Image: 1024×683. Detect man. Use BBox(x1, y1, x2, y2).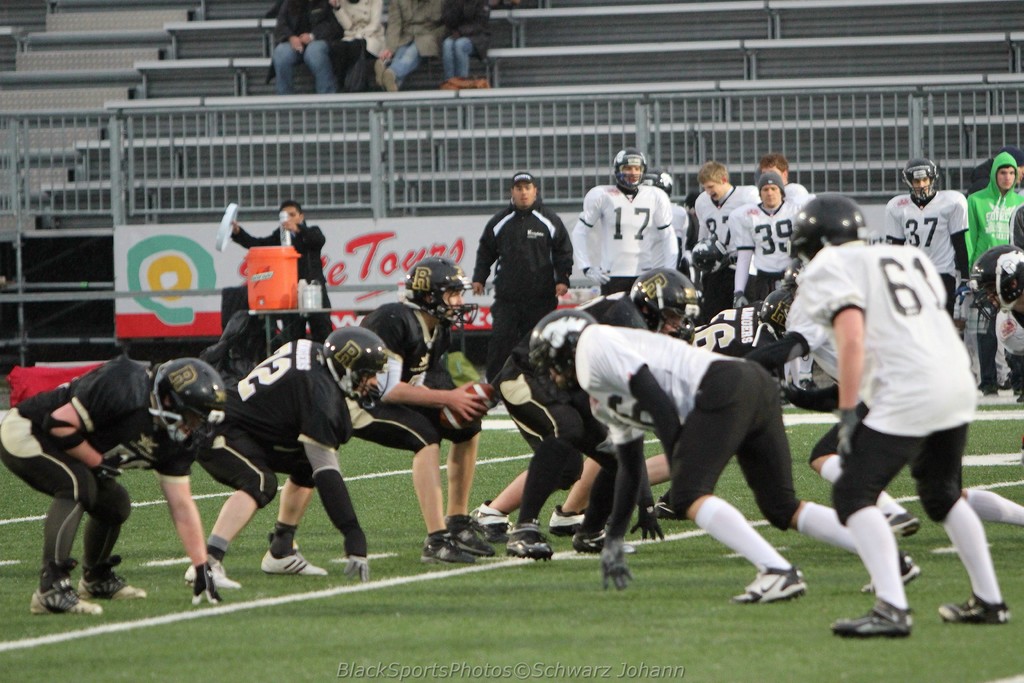
BBox(0, 352, 227, 616).
